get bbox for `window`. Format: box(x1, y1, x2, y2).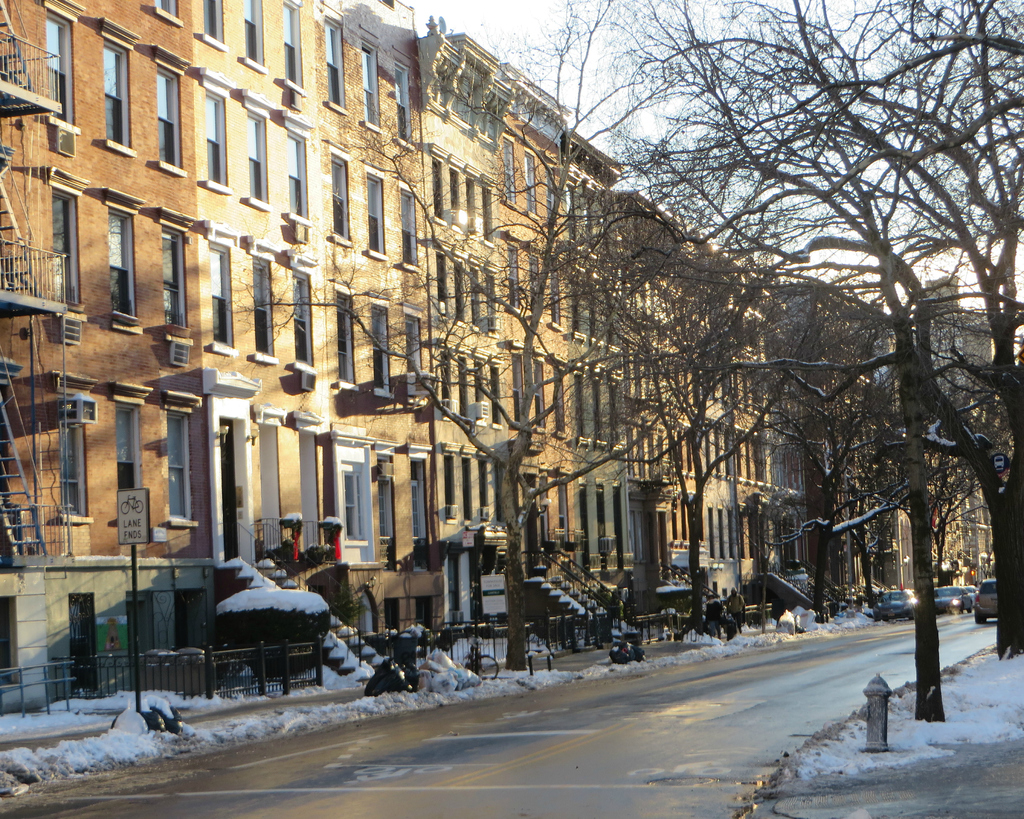
box(532, 356, 548, 426).
